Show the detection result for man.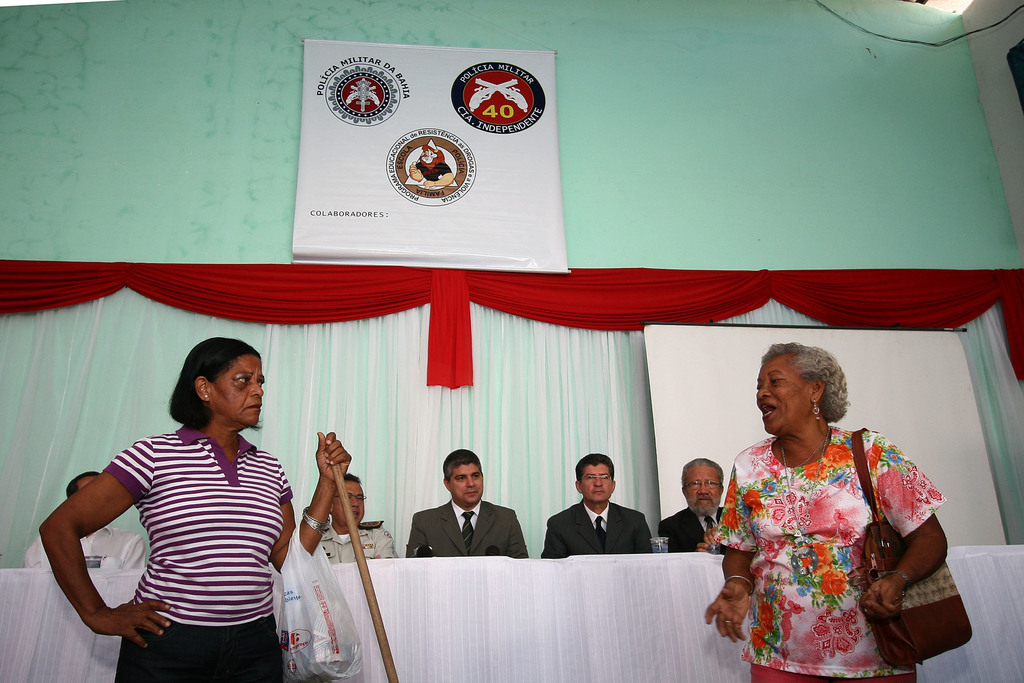
detection(25, 471, 145, 571).
